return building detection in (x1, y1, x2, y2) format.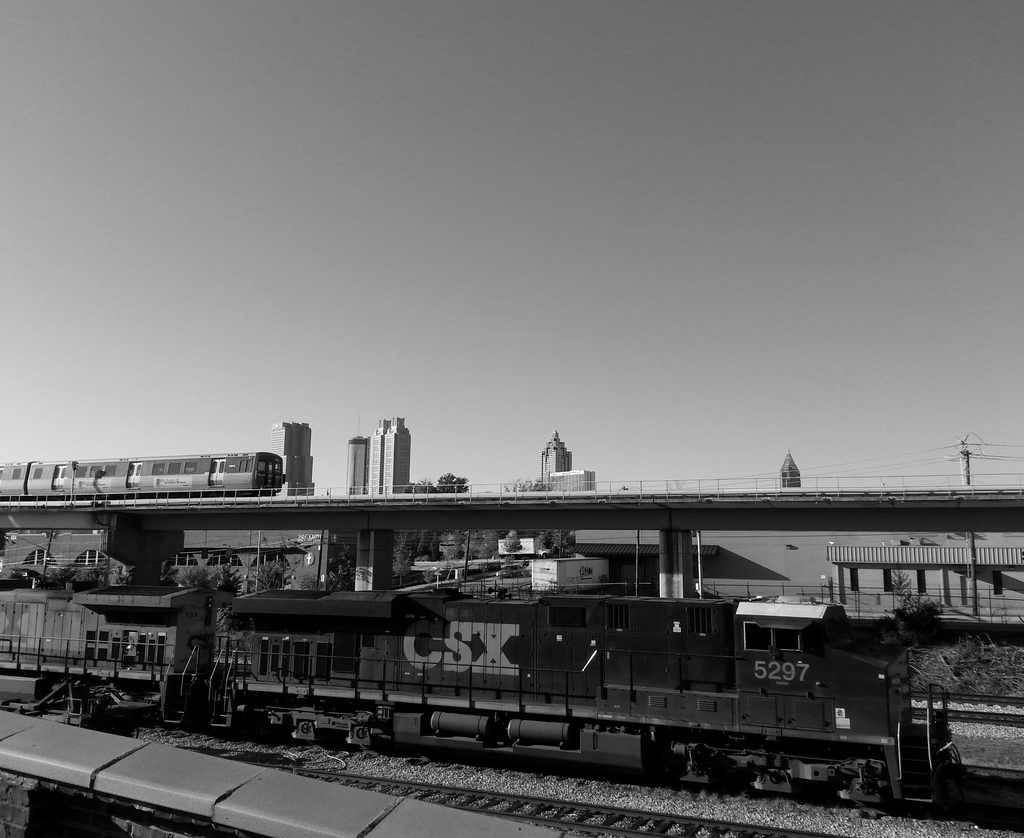
(539, 431, 573, 489).
